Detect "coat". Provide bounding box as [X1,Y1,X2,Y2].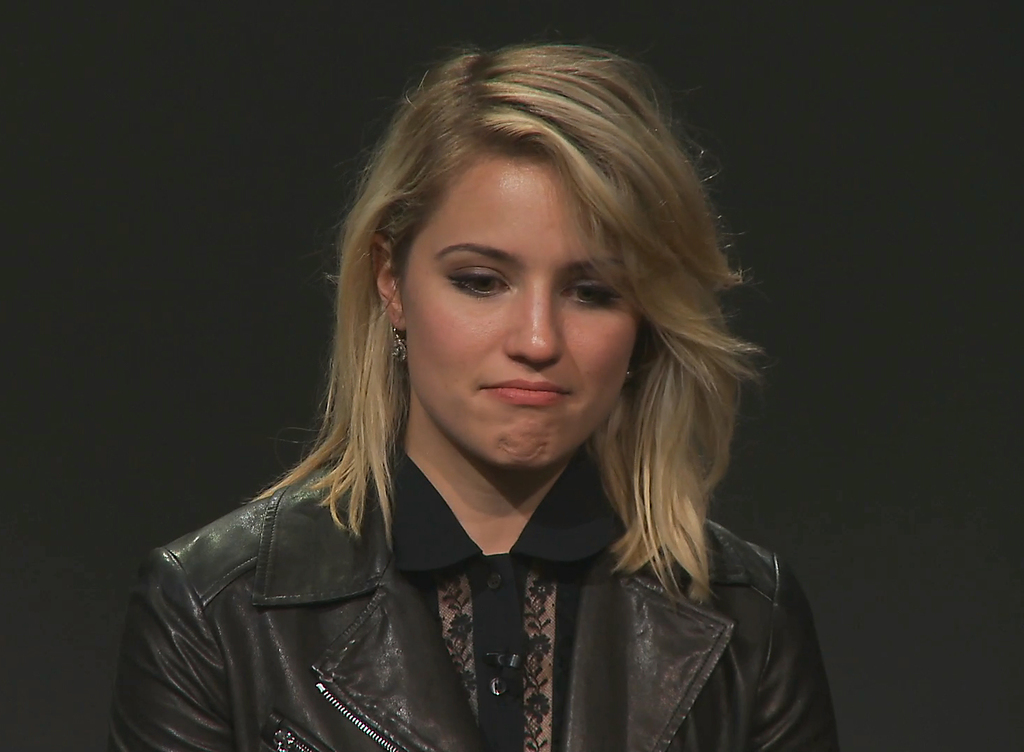
[107,439,844,751].
